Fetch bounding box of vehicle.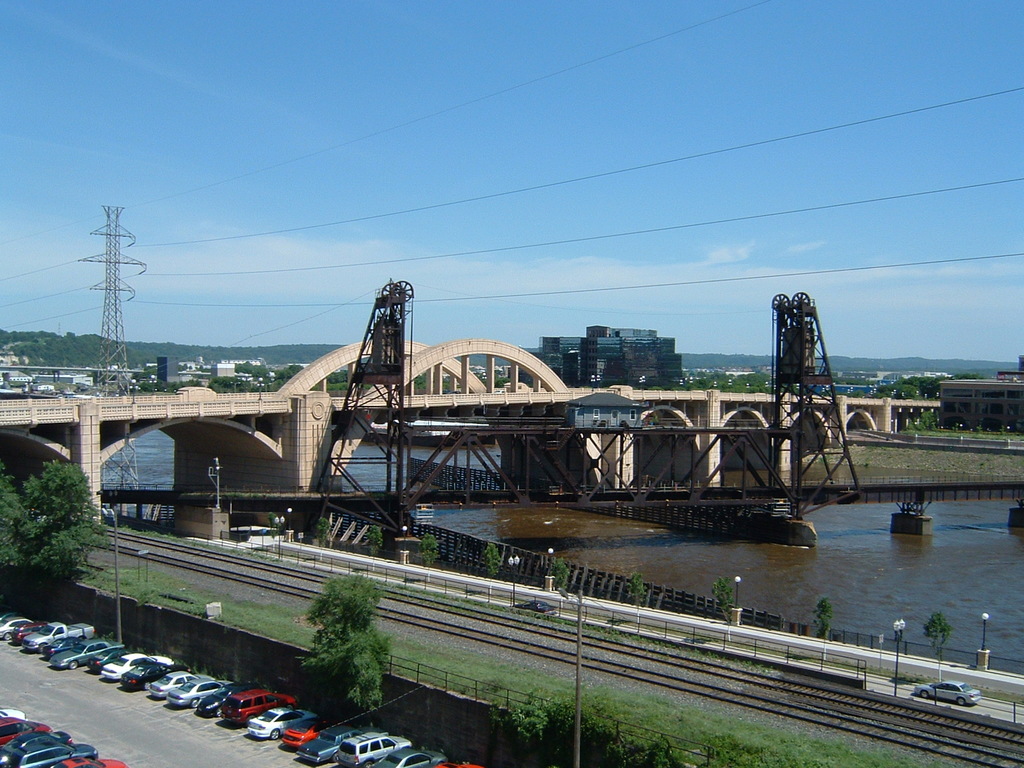
Bbox: crop(435, 760, 480, 767).
